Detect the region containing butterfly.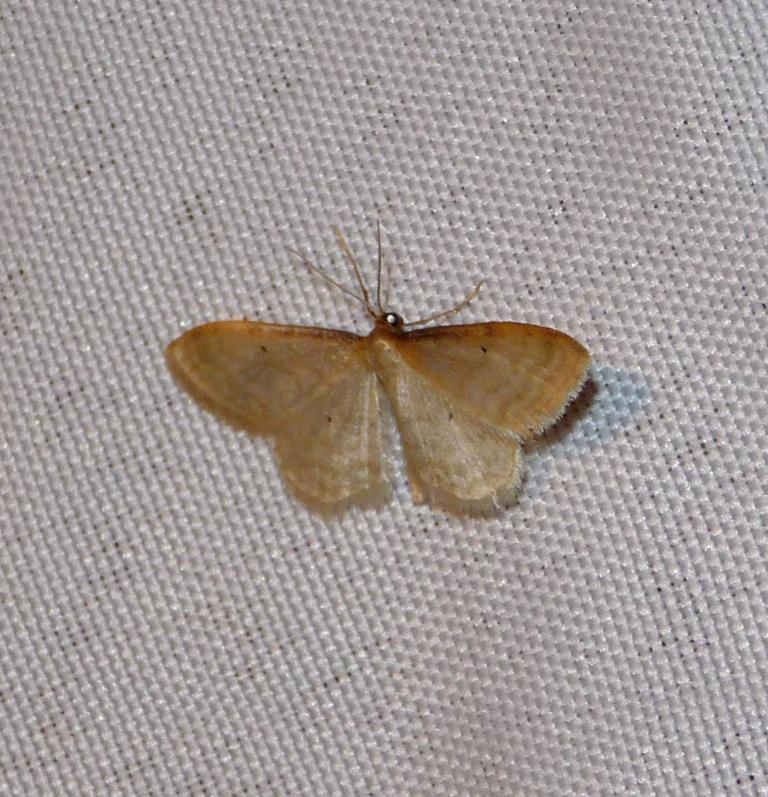
x1=163 y1=211 x2=603 y2=516.
